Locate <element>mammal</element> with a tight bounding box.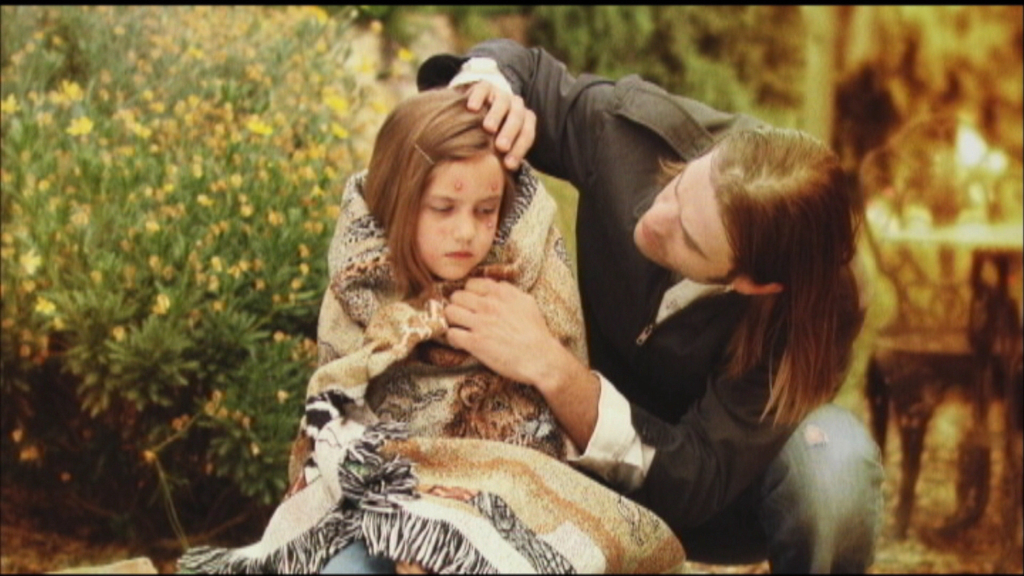
(250,104,621,517).
